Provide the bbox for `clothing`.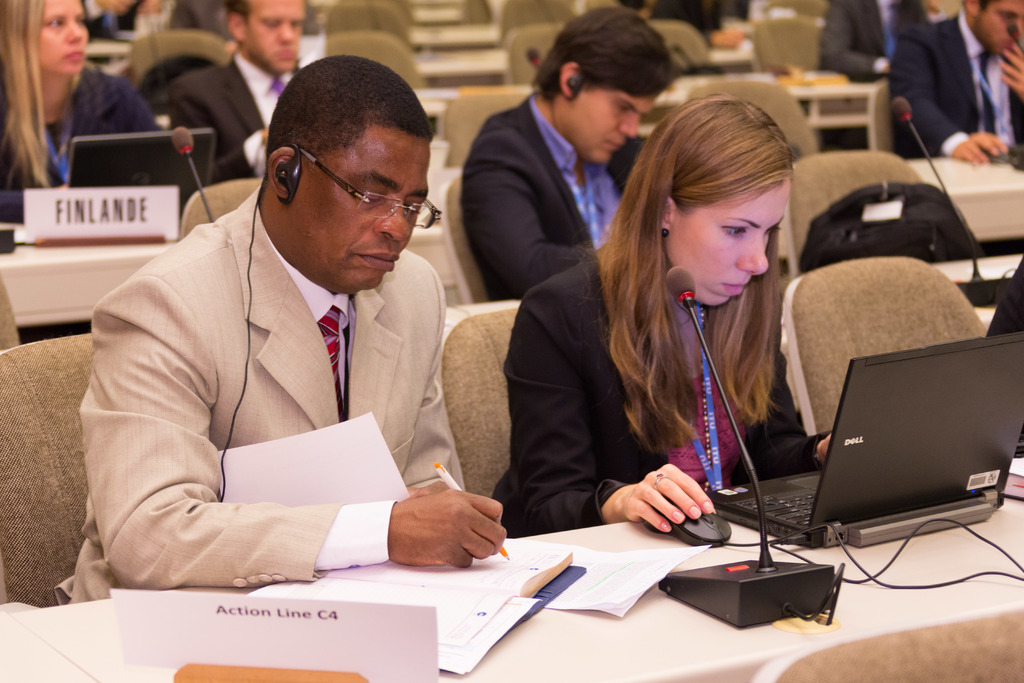
detection(83, 188, 484, 607).
